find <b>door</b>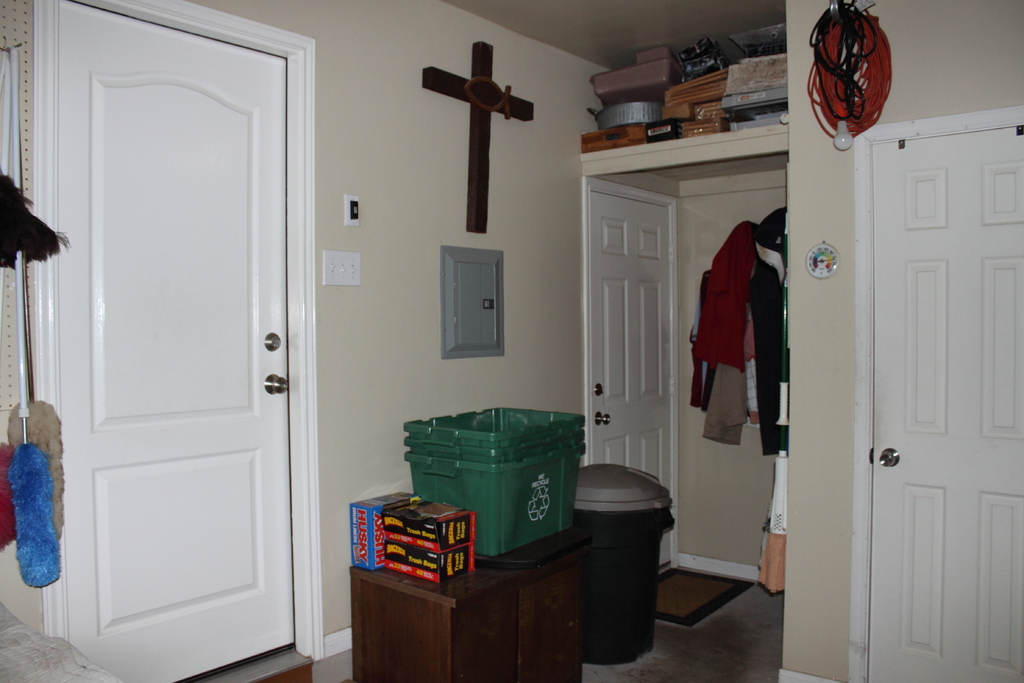
<region>871, 120, 1023, 682</region>
